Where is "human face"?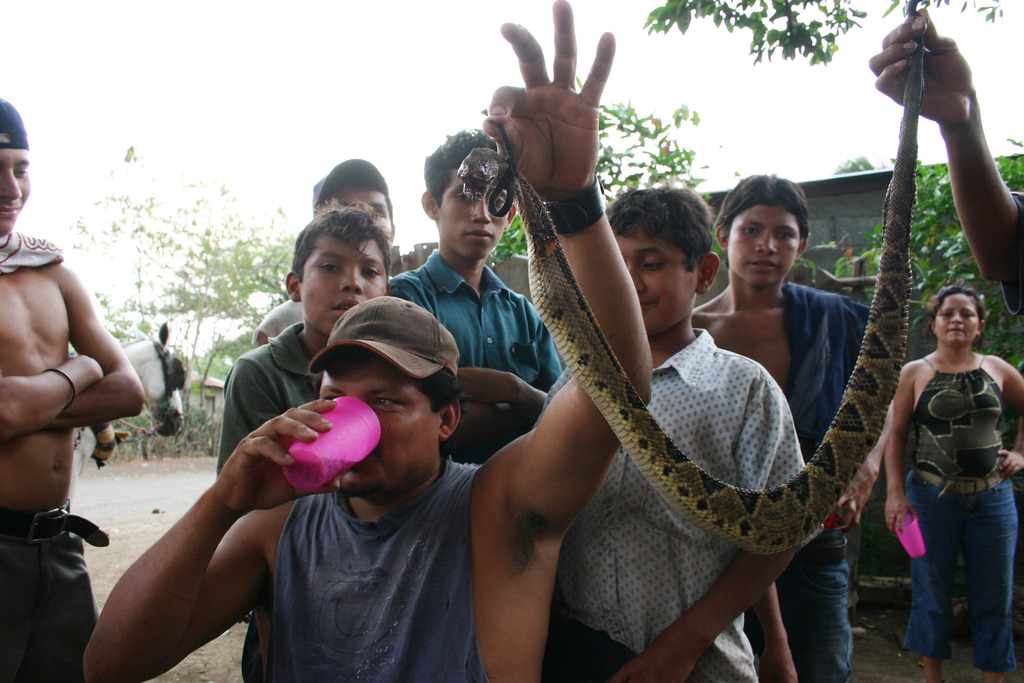
l=328, t=180, r=391, b=248.
